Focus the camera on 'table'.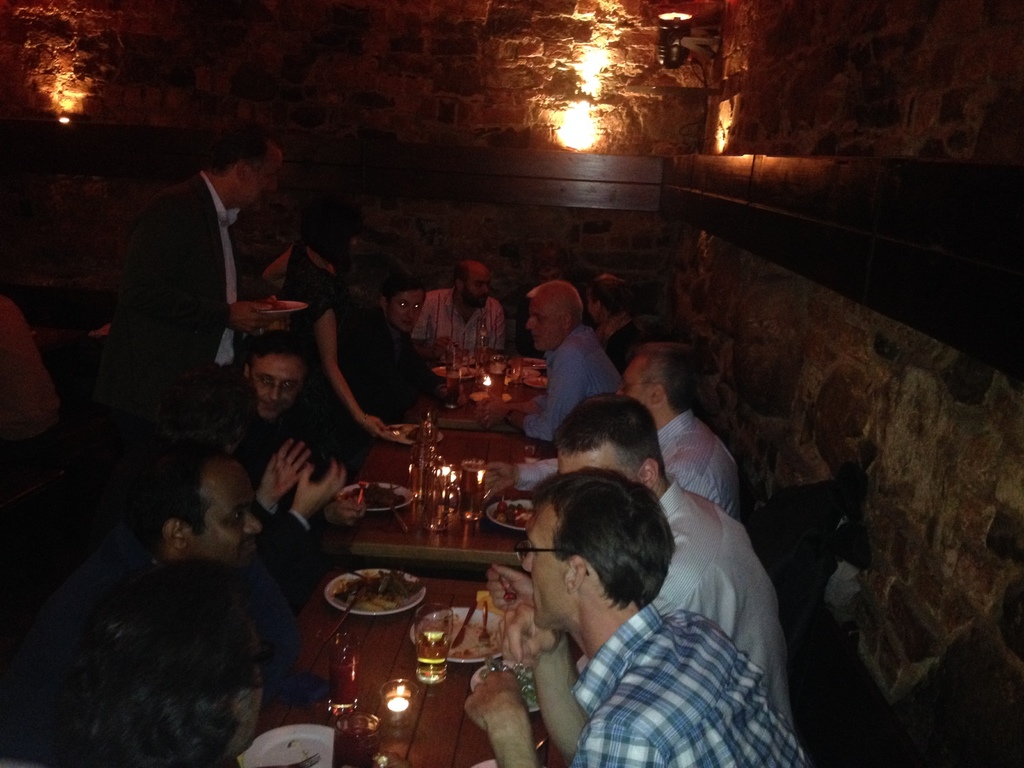
Focus region: <region>235, 514, 534, 767</region>.
